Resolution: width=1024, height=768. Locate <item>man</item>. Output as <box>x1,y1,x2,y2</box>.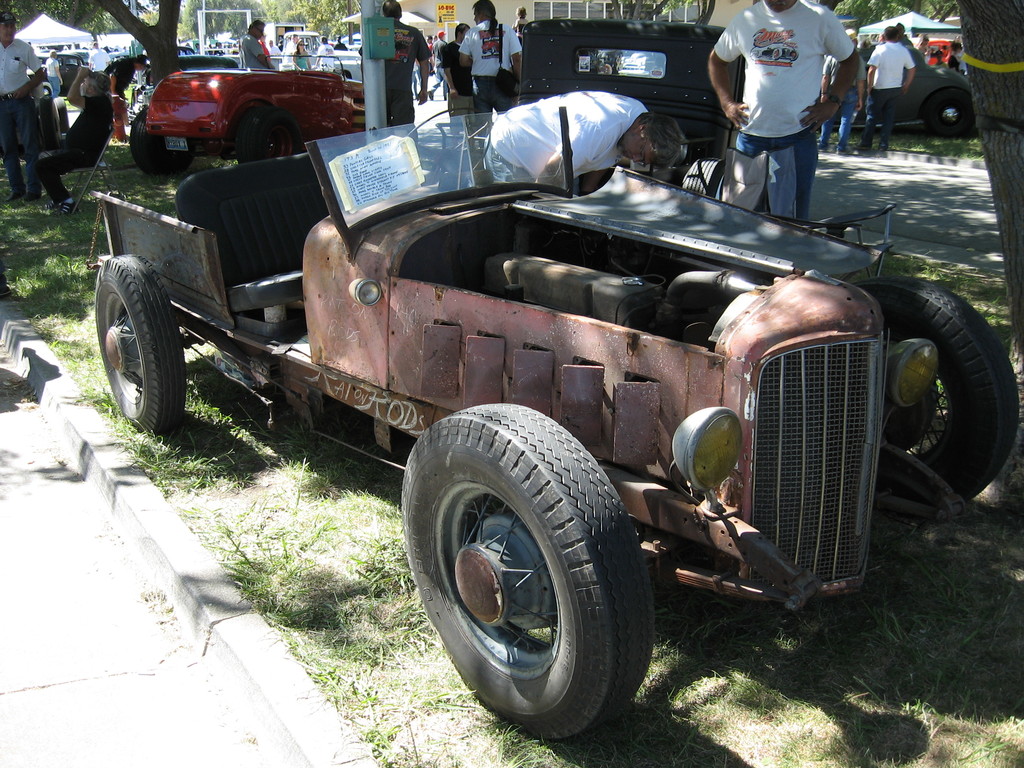
<box>819,56,861,151</box>.
